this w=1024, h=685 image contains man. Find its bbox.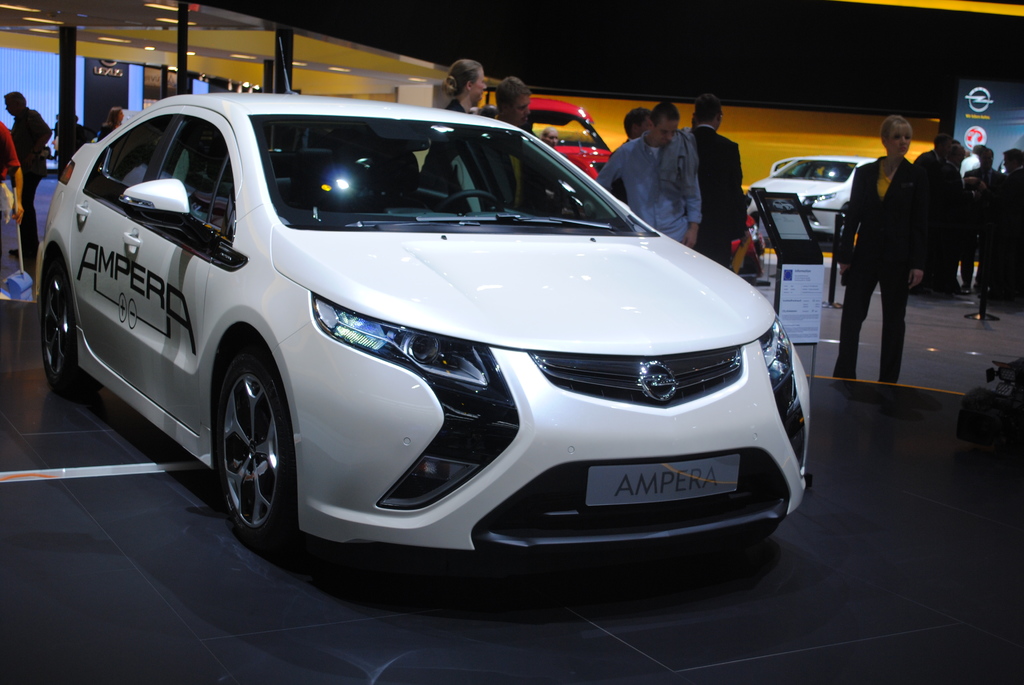
<box>3,91,56,260</box>.
